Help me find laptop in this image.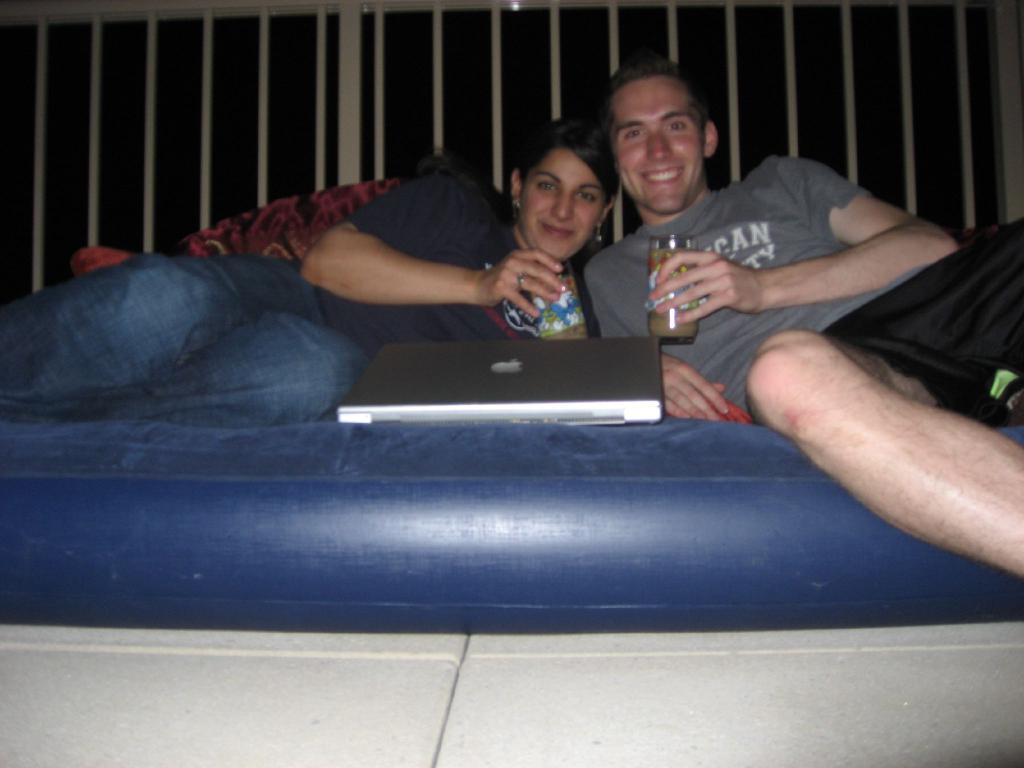
Found it: bbox=[337, 332, 666, 424].
